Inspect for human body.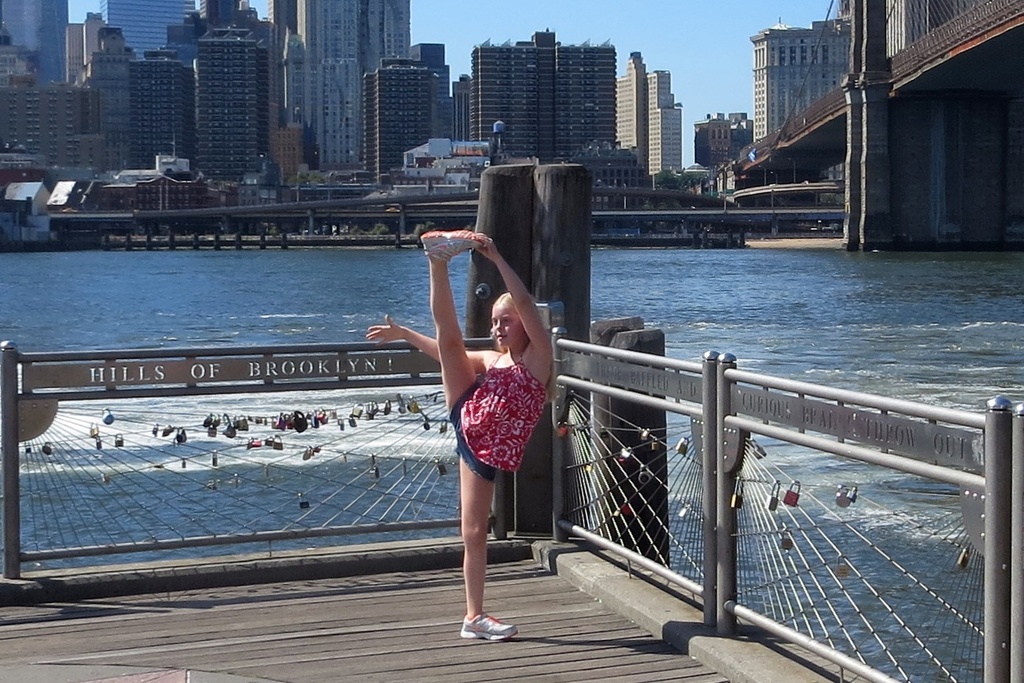
Inspection: [x1=411, y1=204, x2=572, y2=633].
